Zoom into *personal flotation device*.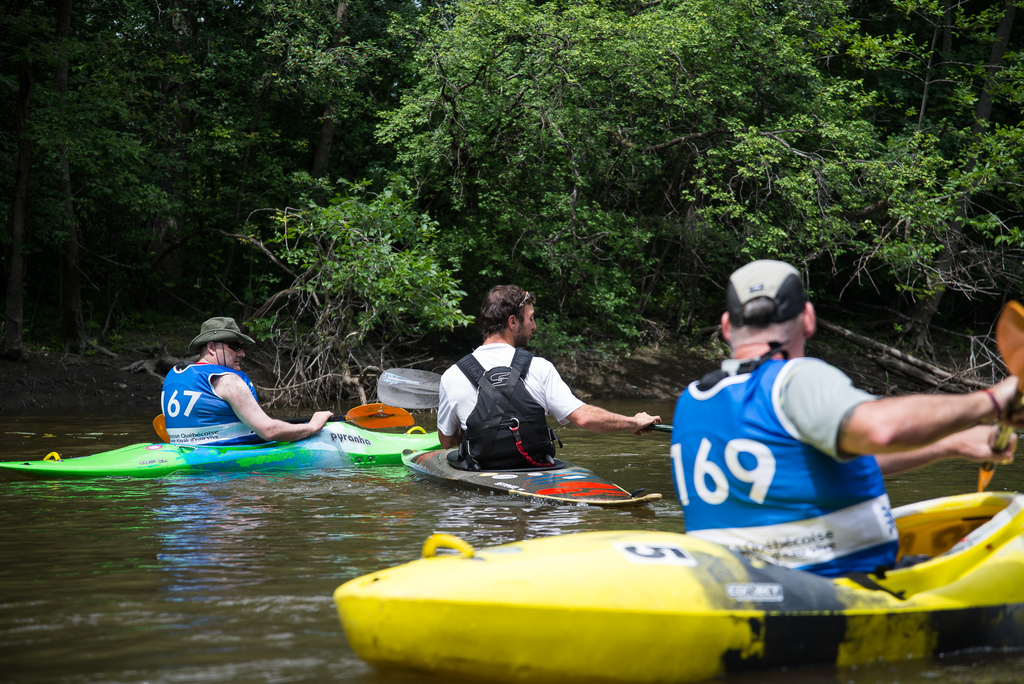
Zoom target: 668, 336, 902, 582.
